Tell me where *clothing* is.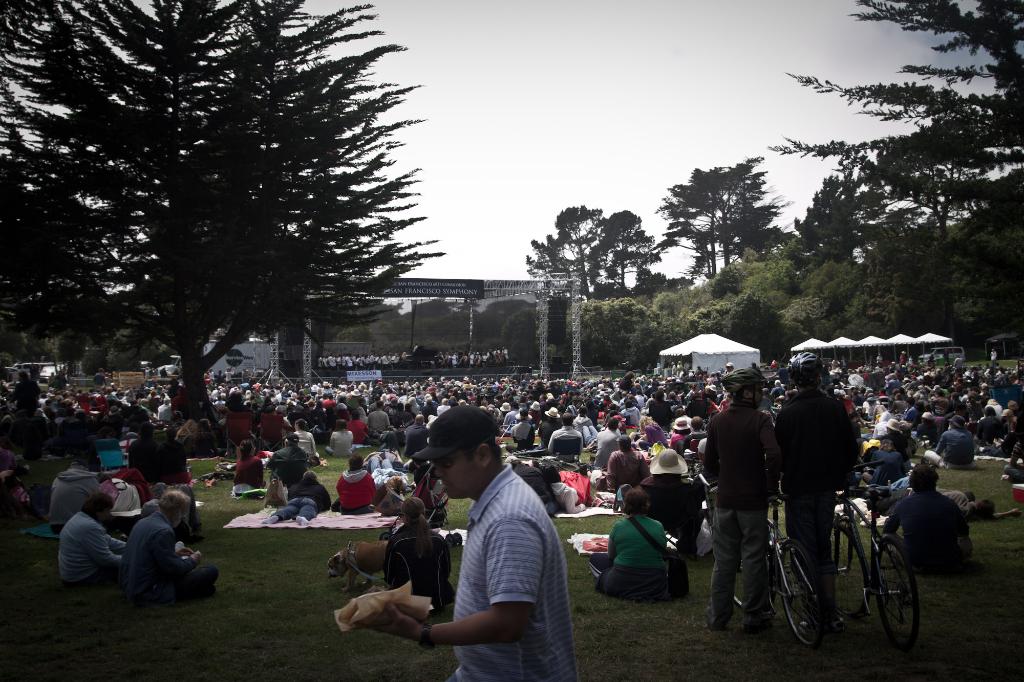
*clothing* is at <region>372, 460, 406, 486</region>.
